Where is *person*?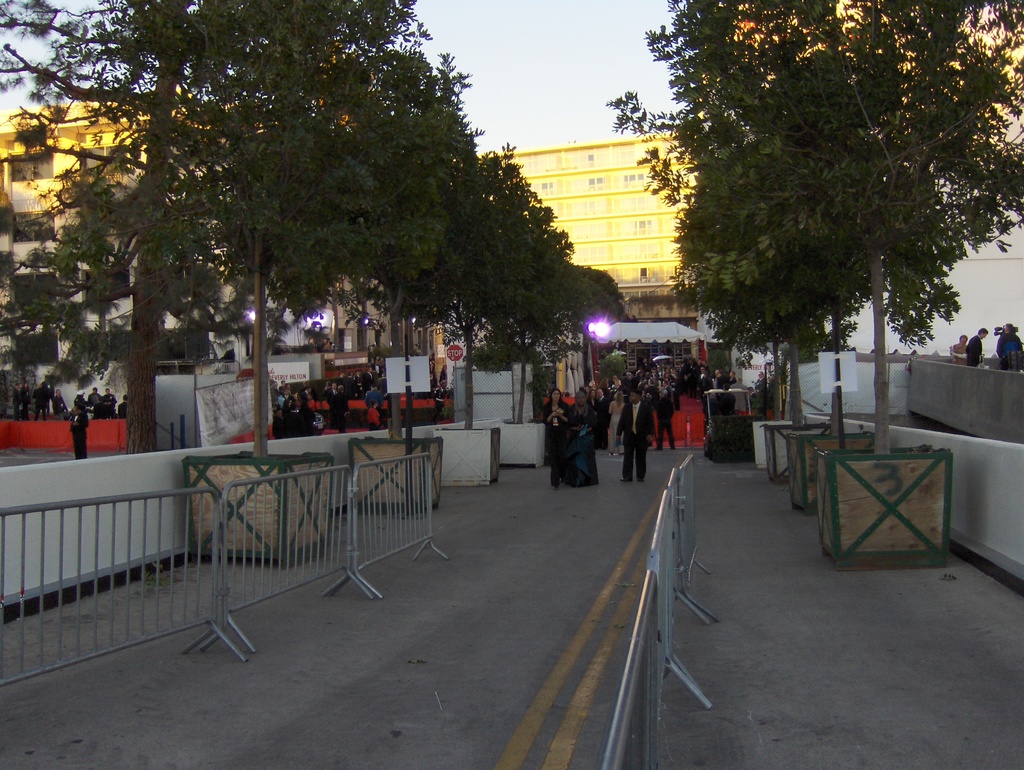
(x1=66, y1=397, x2=84, y2=460).
